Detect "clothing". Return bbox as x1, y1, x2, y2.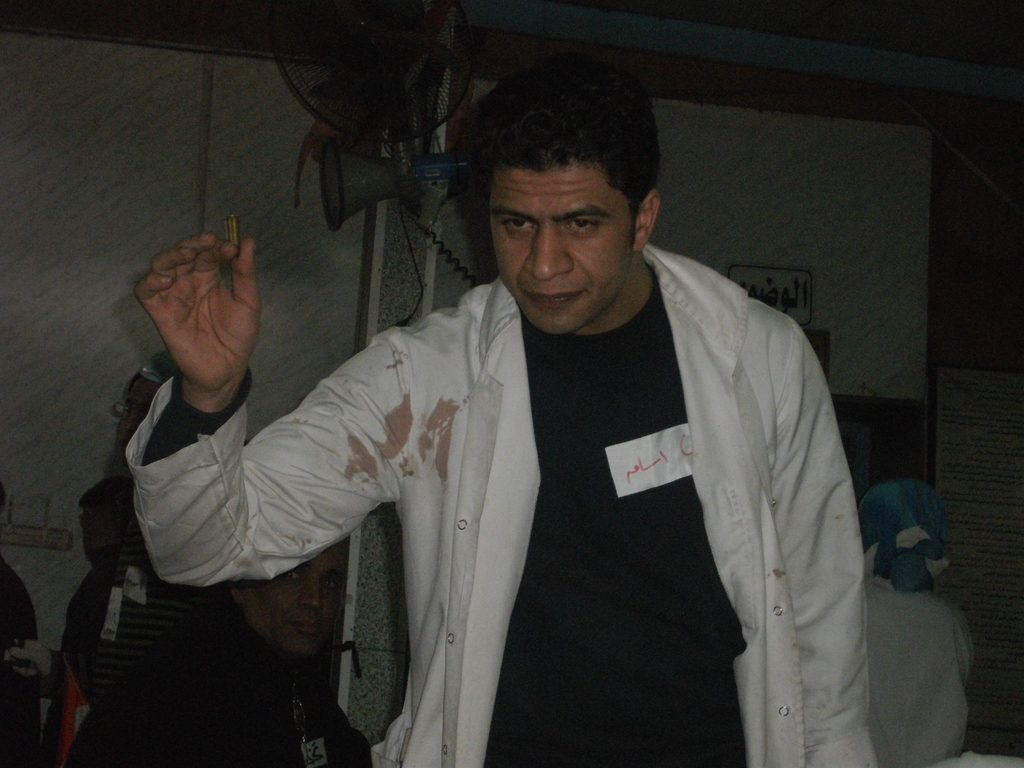
56, 549, 194, 767.
